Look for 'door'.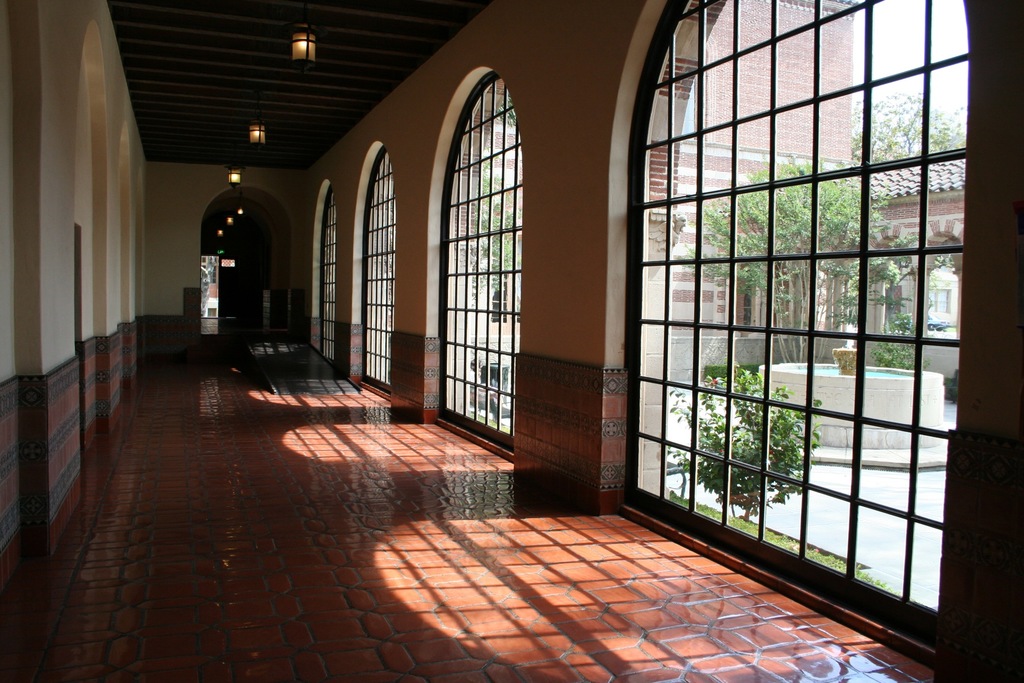
Found: bbox=(218, 252, 262, 336).
